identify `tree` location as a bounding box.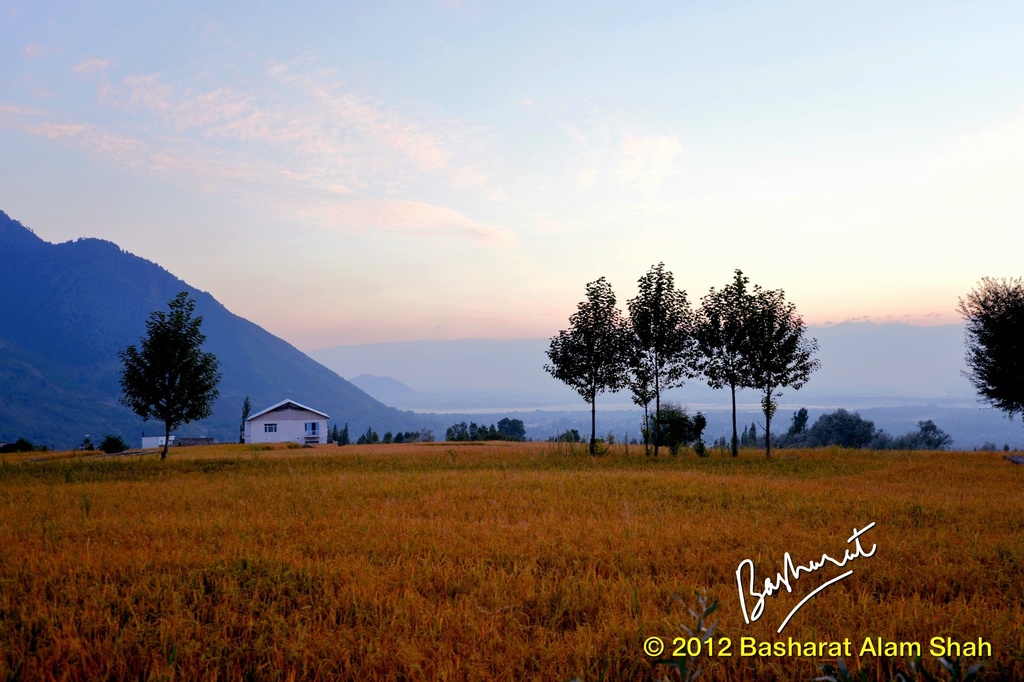
<region>687, 408, 707, 449</region>.
